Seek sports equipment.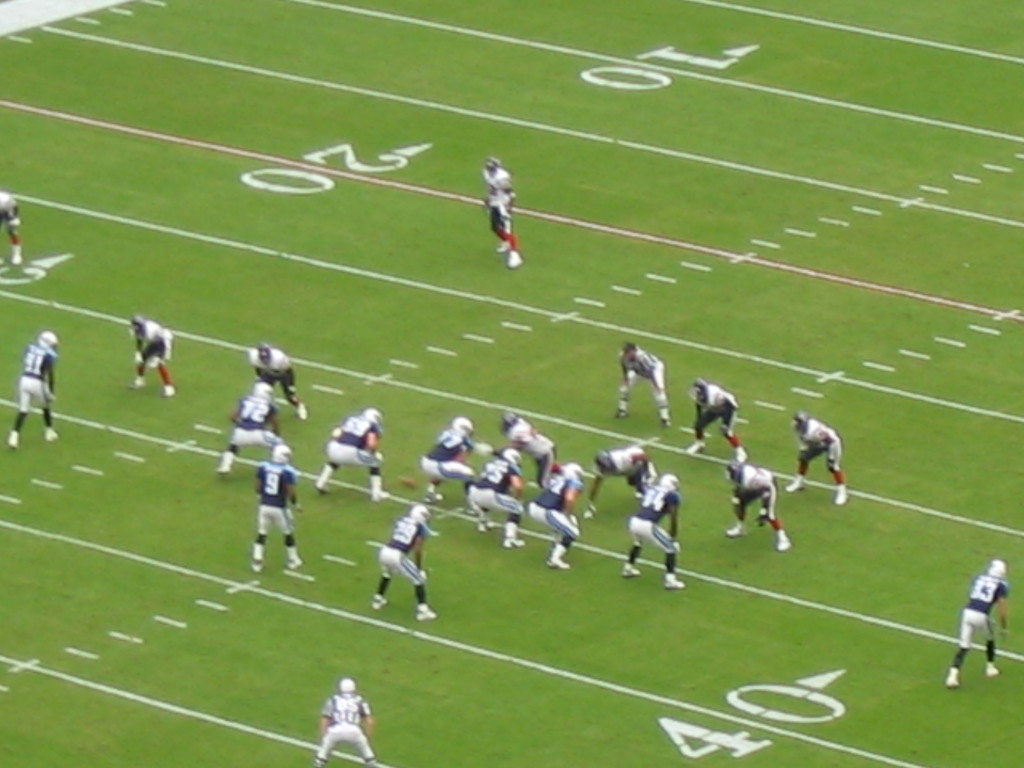
bbox=[979, 659, 1002, 680].
